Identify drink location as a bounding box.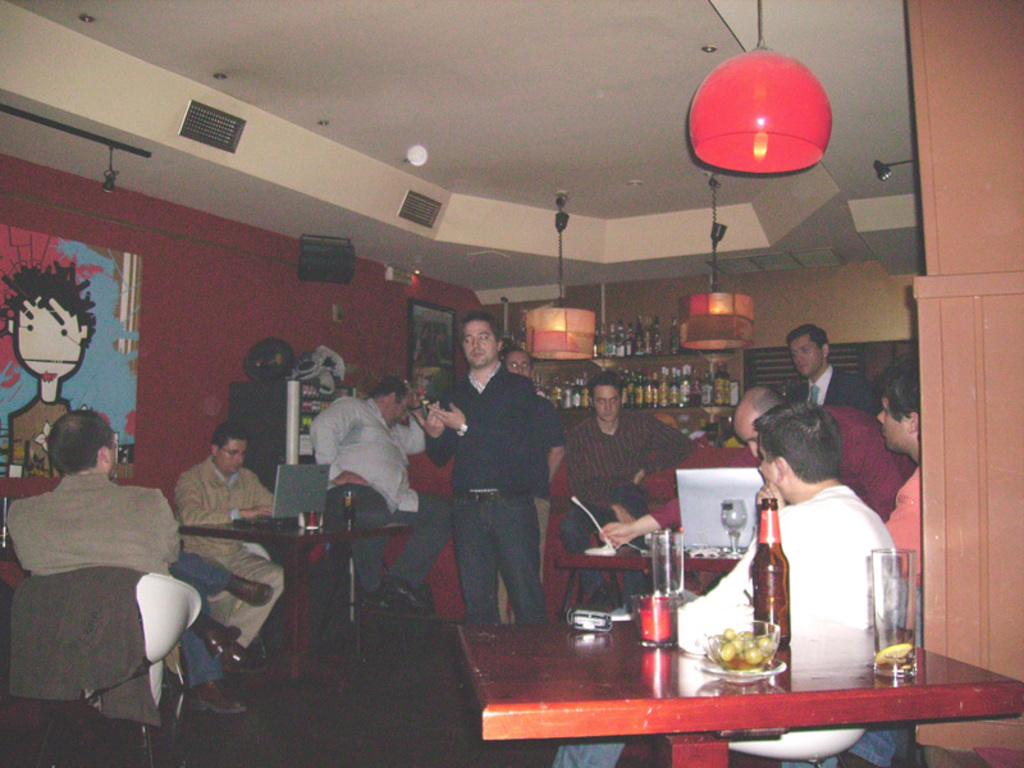
left=883, top=644, right=915, bottom=675.
